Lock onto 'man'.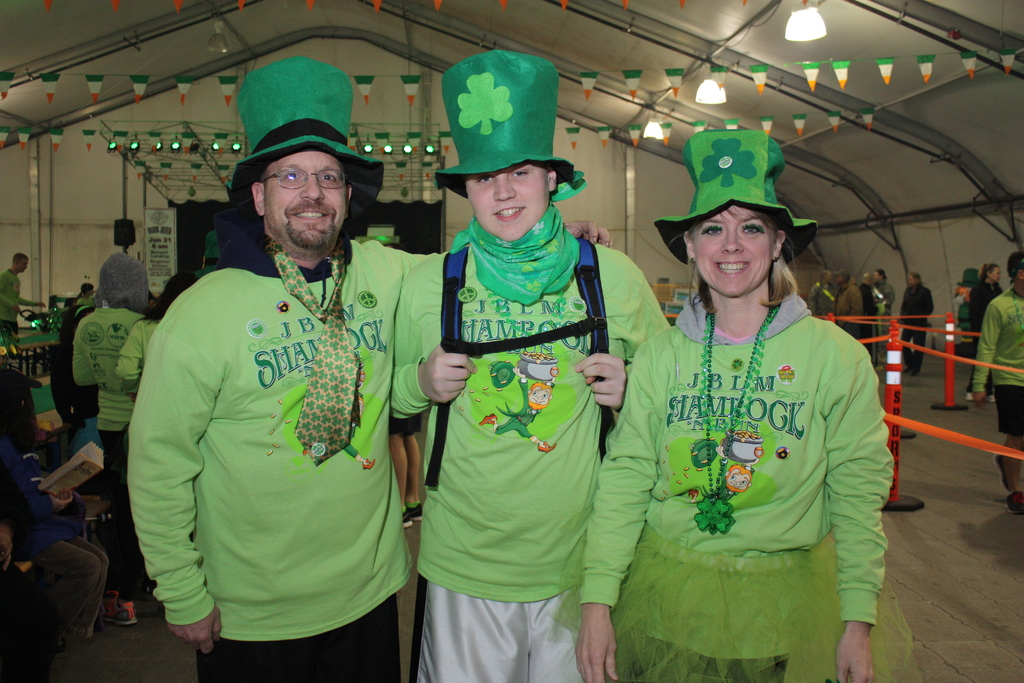
Locked: select_region(128, 78, 440, 674).
